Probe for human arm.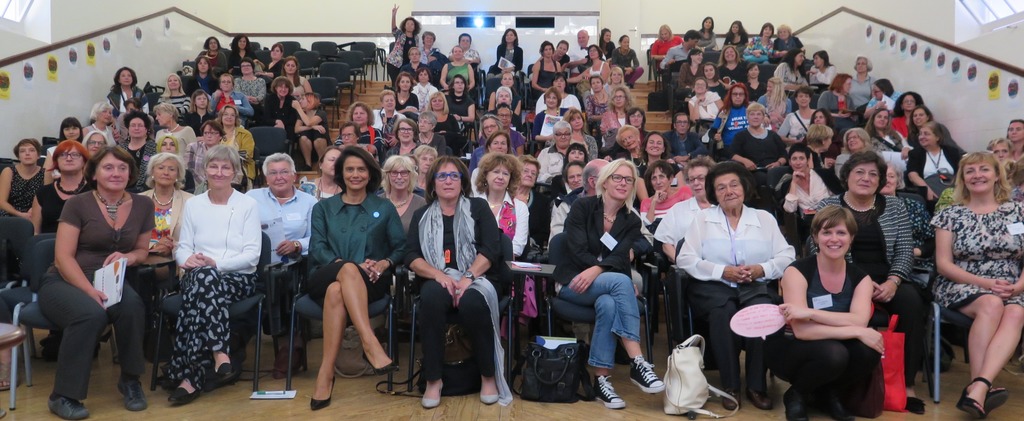
Probe result: bbox(262, 100, 286, 130).
